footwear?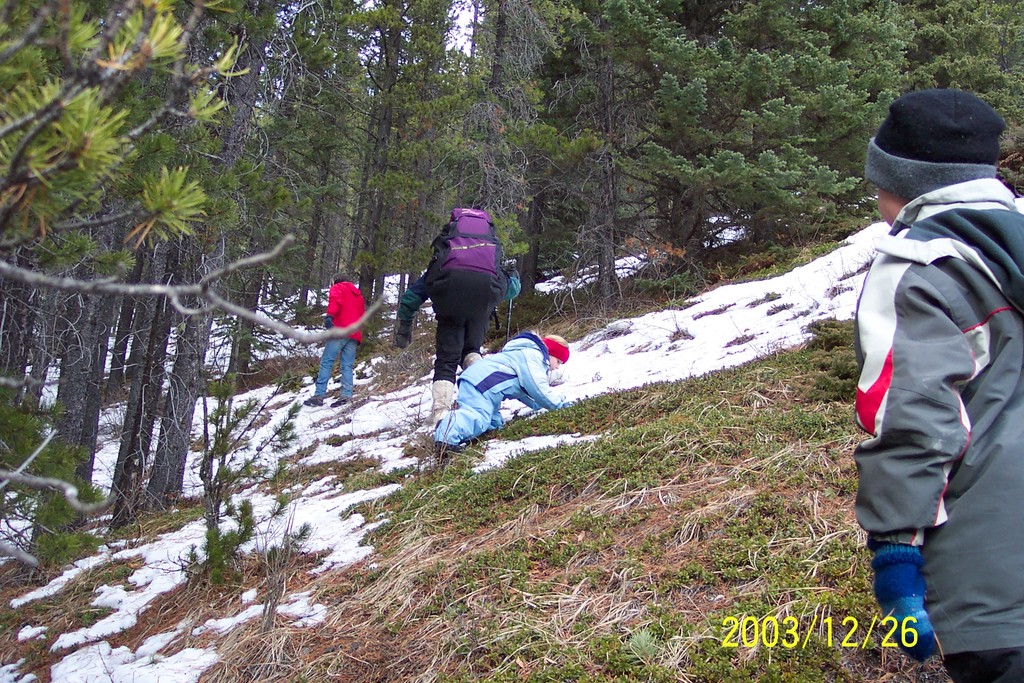
303:399:324:407
